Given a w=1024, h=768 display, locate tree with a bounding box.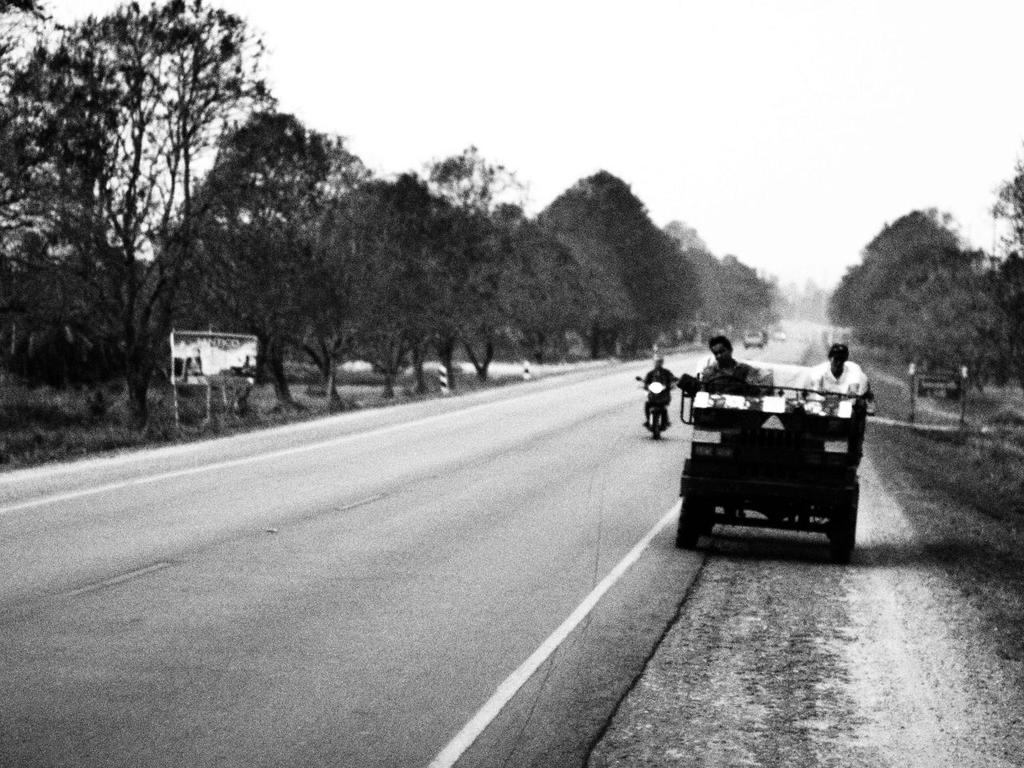
Located: l=22, t=6, r=292, b=434.
